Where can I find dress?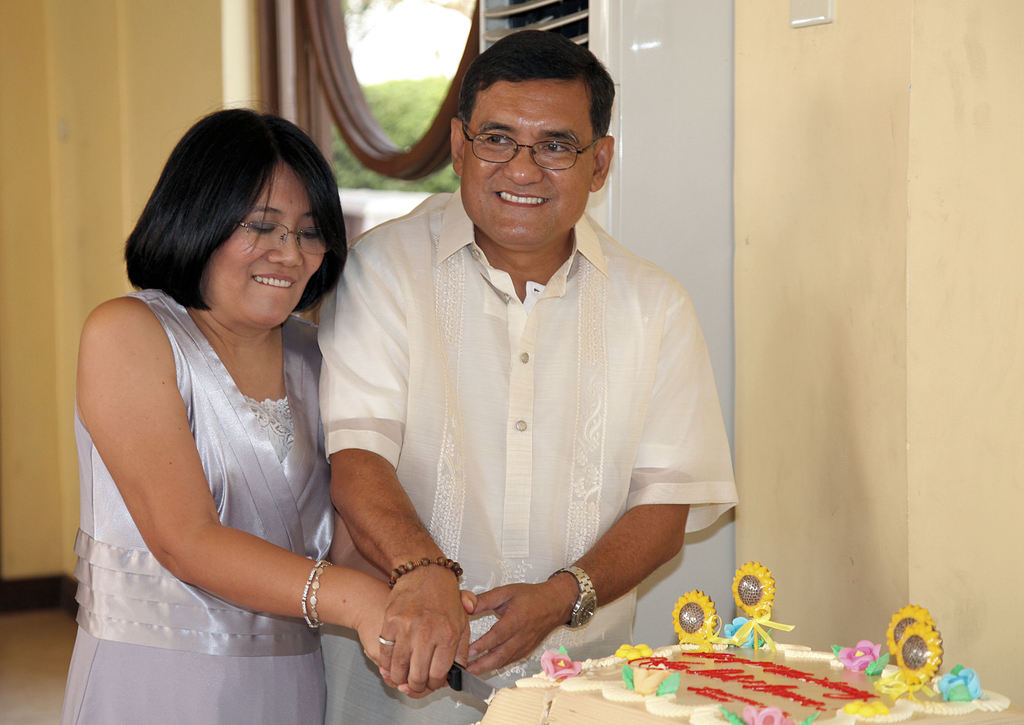
You can find it at 63/399/327/724.
